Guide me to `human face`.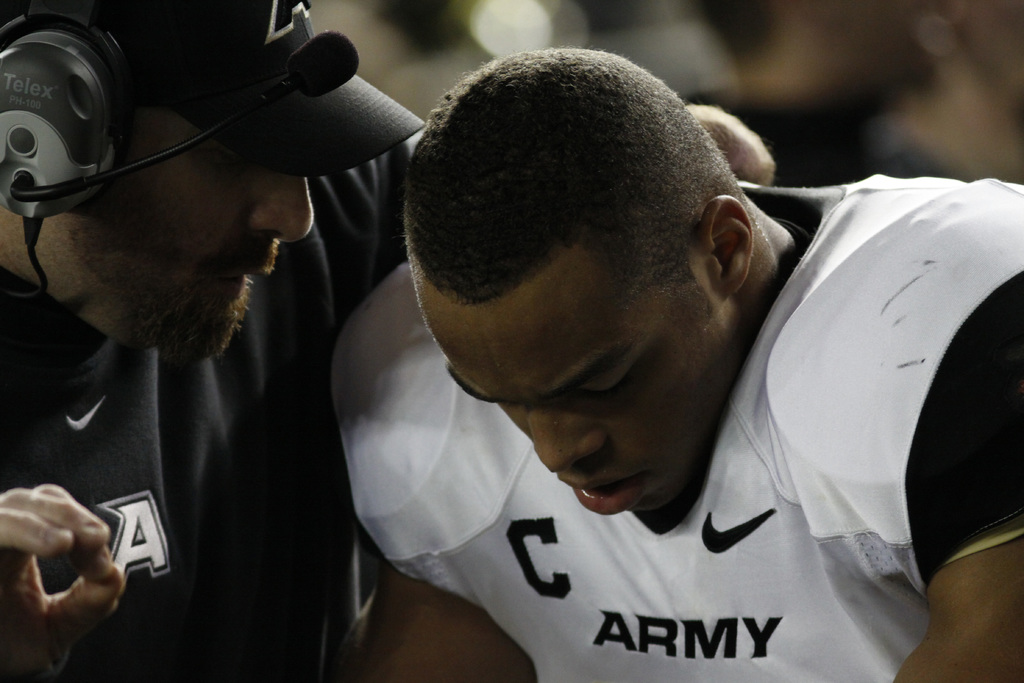
Guidance: bbox(438, 302, 729, 518).
